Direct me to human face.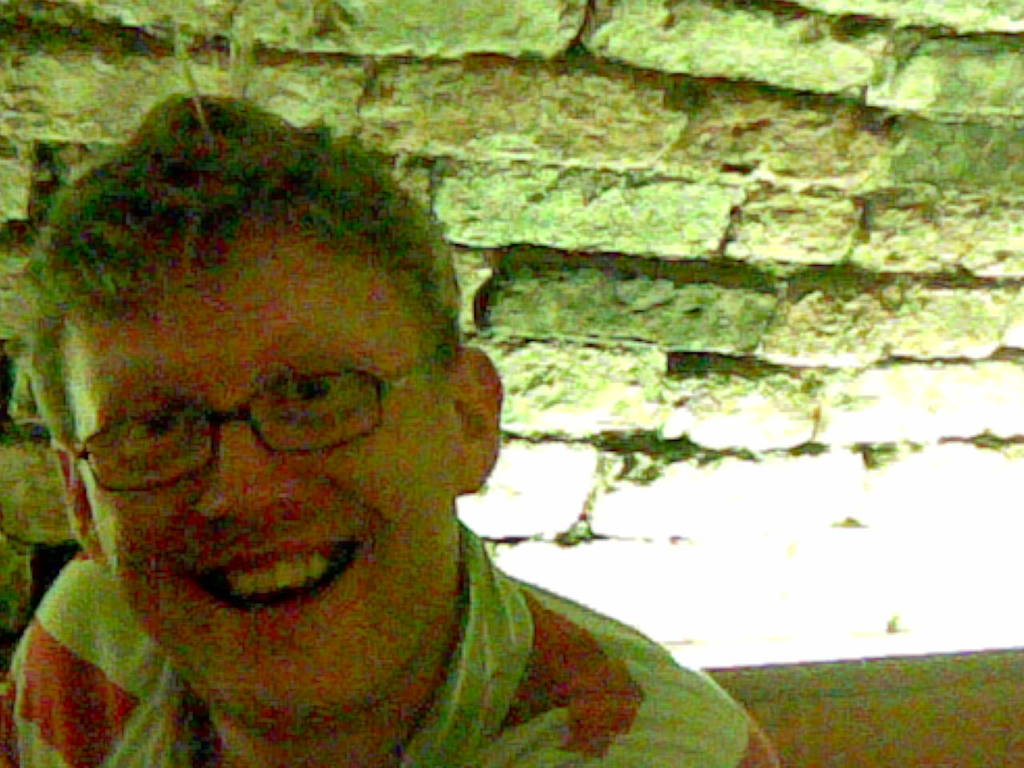
Direction: pyautogui.locateOnScreen(62, 218, 461, 730).
